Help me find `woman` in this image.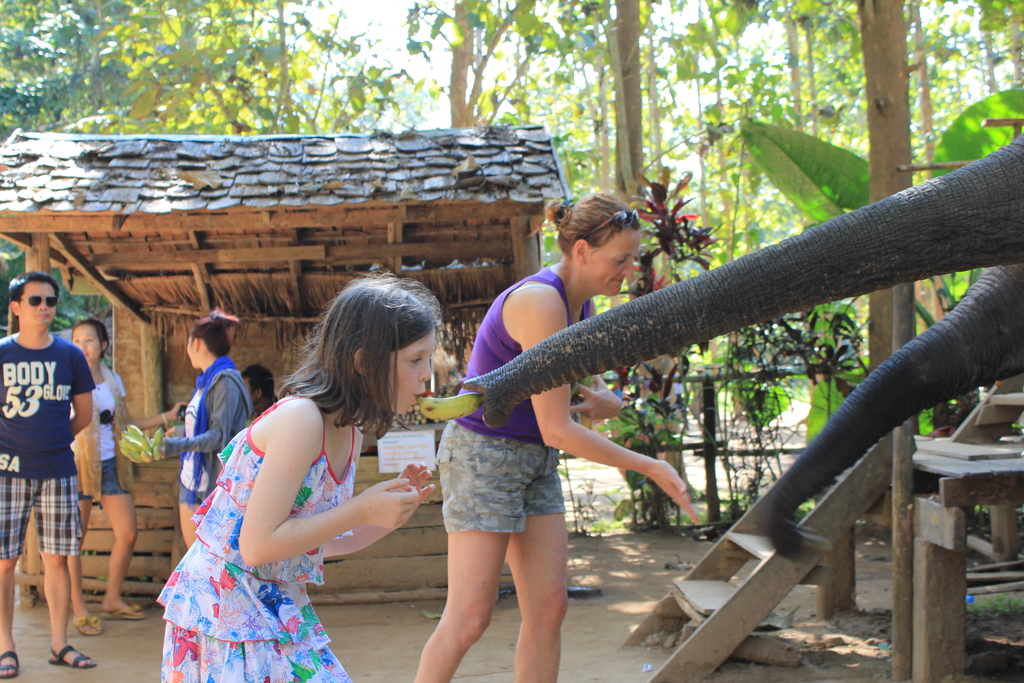
Found it: (left=161, top=303, right=258, bottom=563).
